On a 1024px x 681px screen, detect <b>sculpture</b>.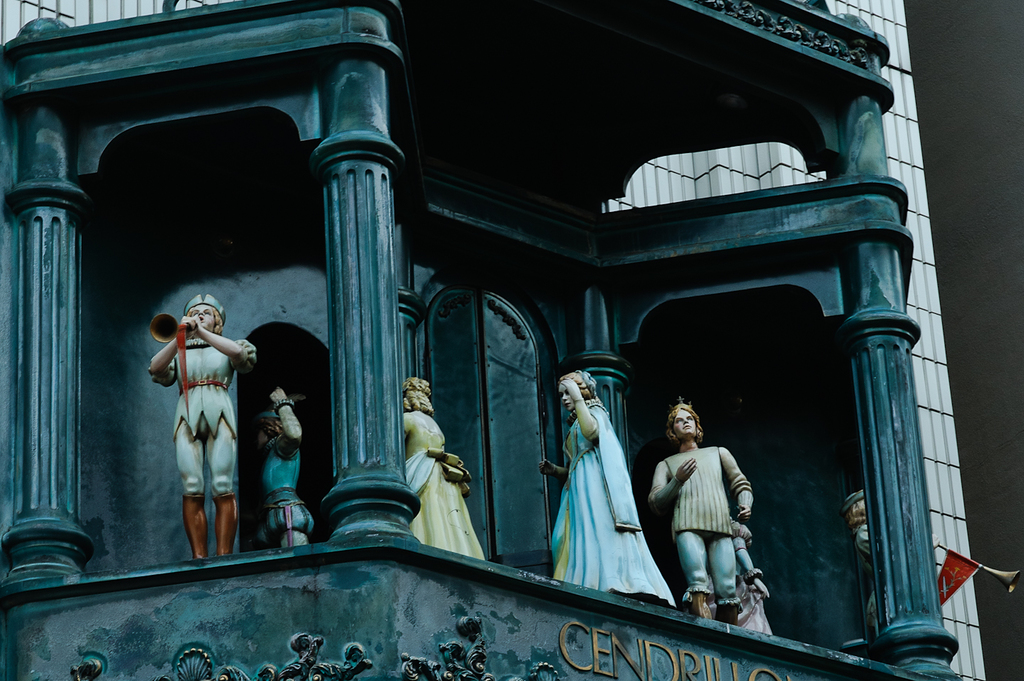
BBox(539, 364, 672, 611).
